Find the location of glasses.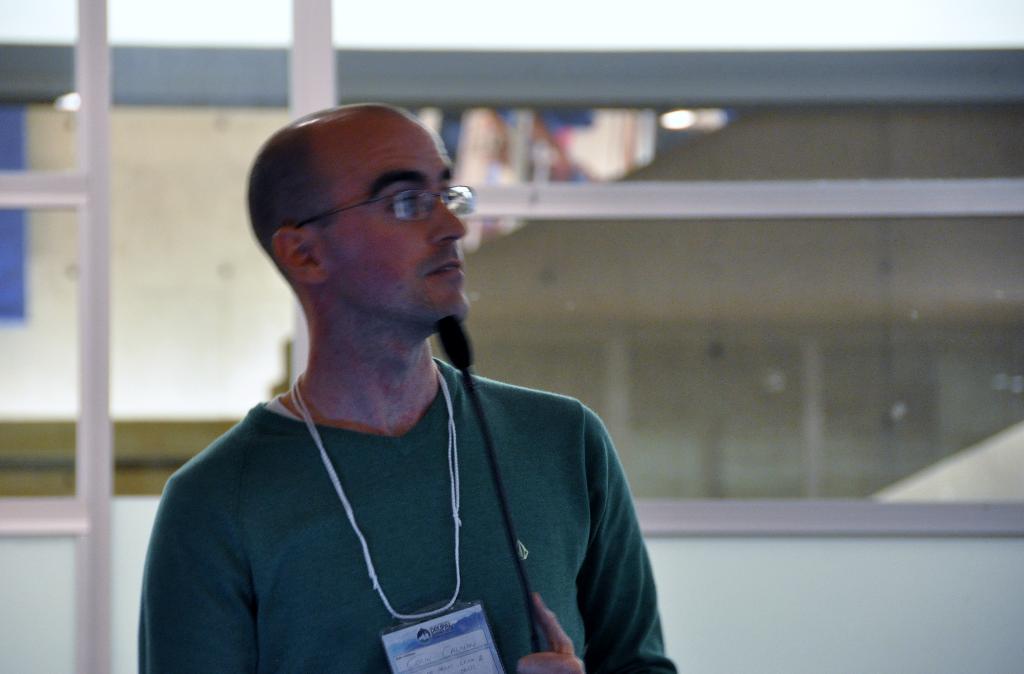
Location: bbox=[258, 172, 474, 241].
